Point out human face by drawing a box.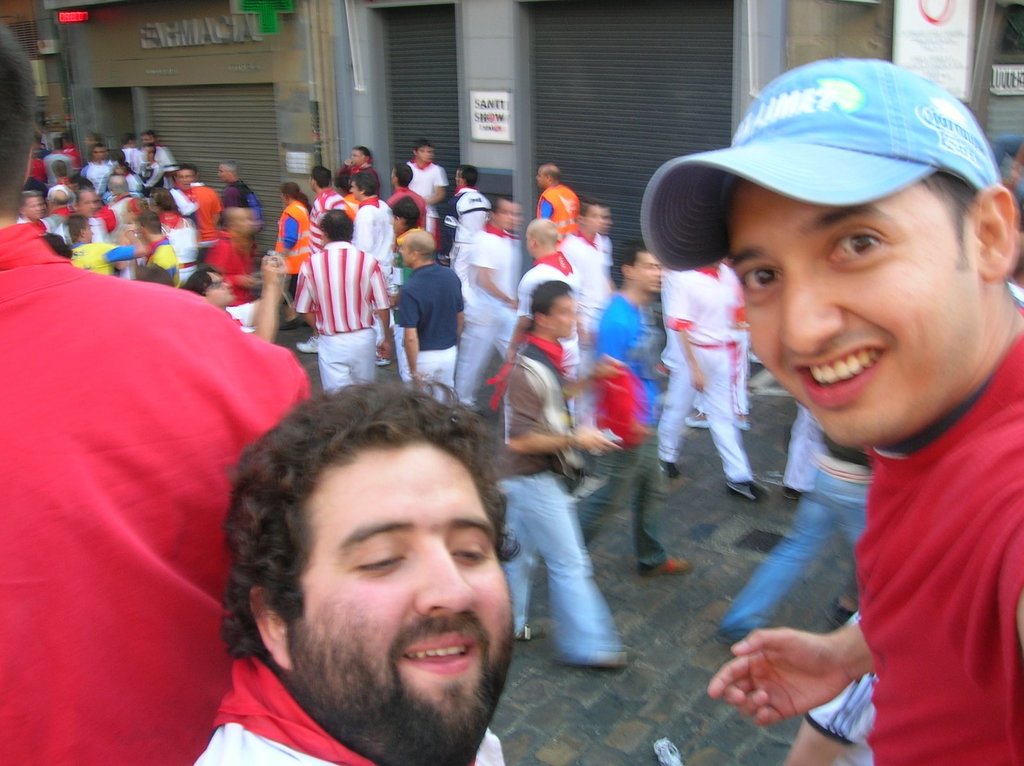
box(284, 438, 521, 762).
